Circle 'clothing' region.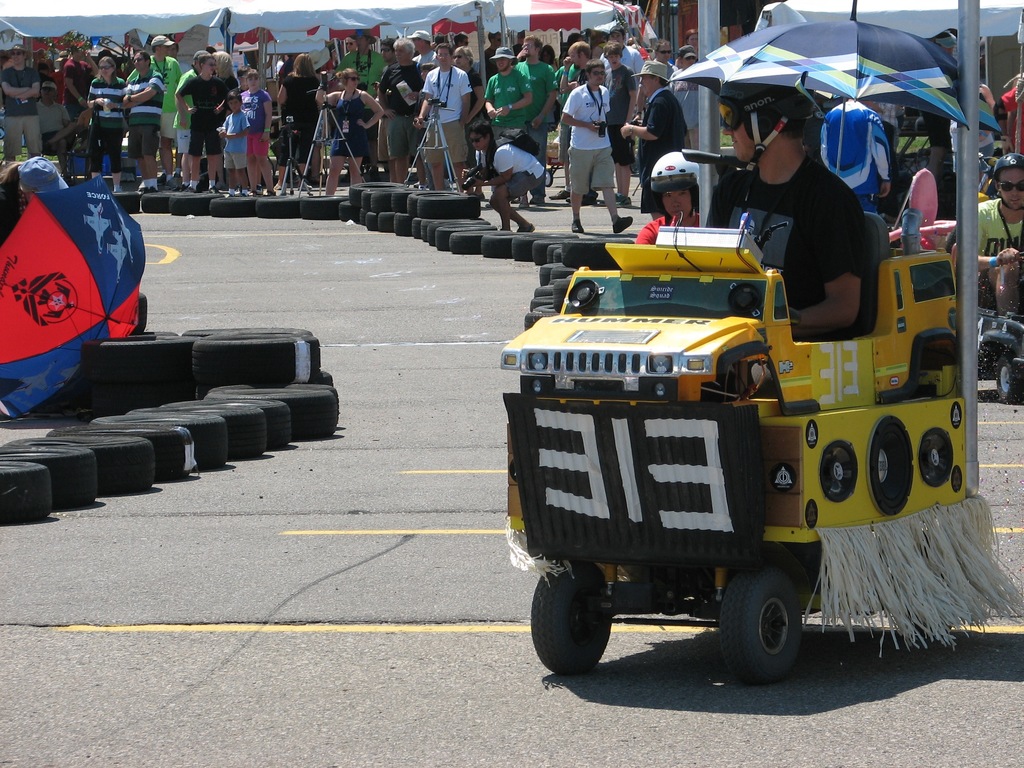
Region: rect(635, 90, 687, 213).
